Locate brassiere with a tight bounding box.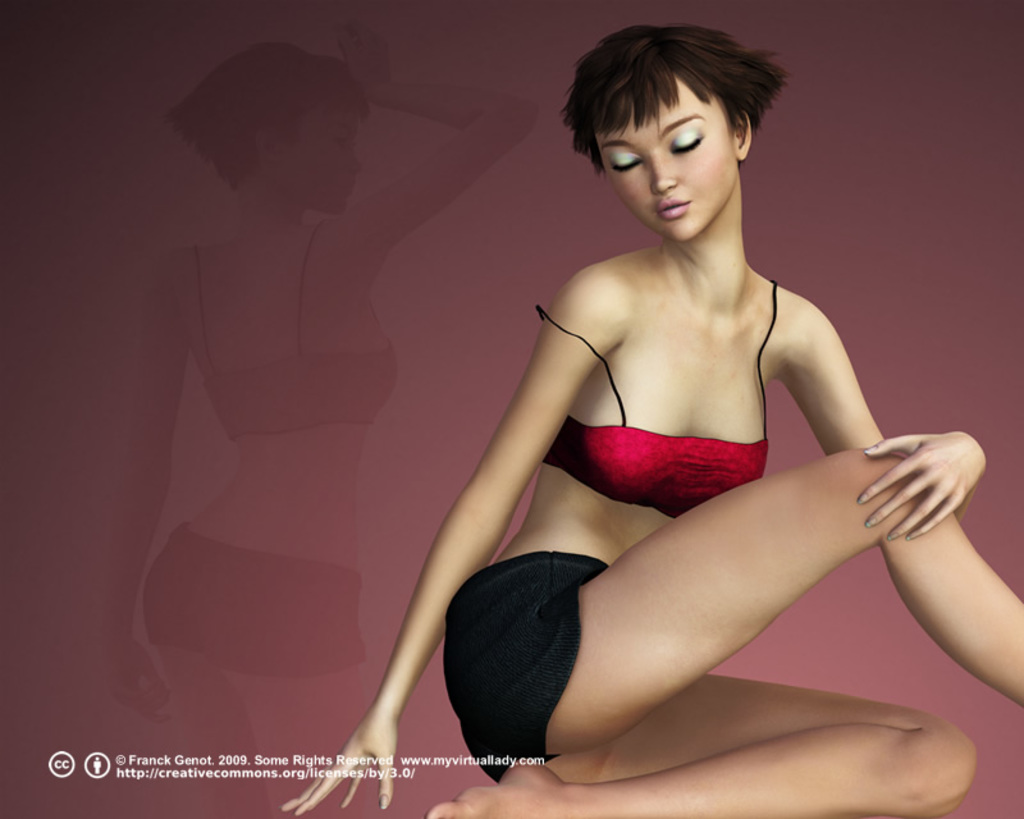
(left=572, top=310, right=801, bottom=544).
